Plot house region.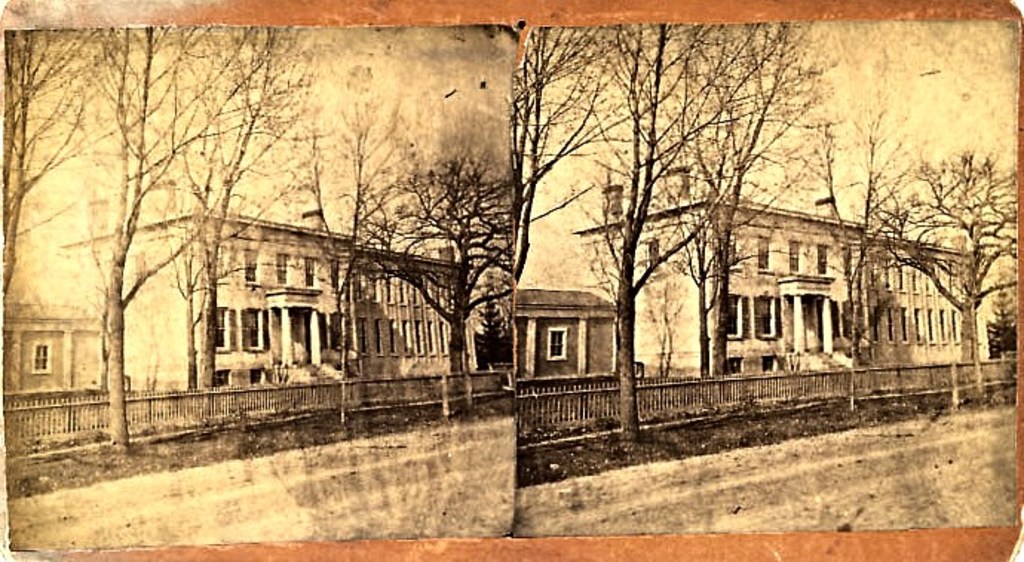
Plotted at 505 268 635 408.
